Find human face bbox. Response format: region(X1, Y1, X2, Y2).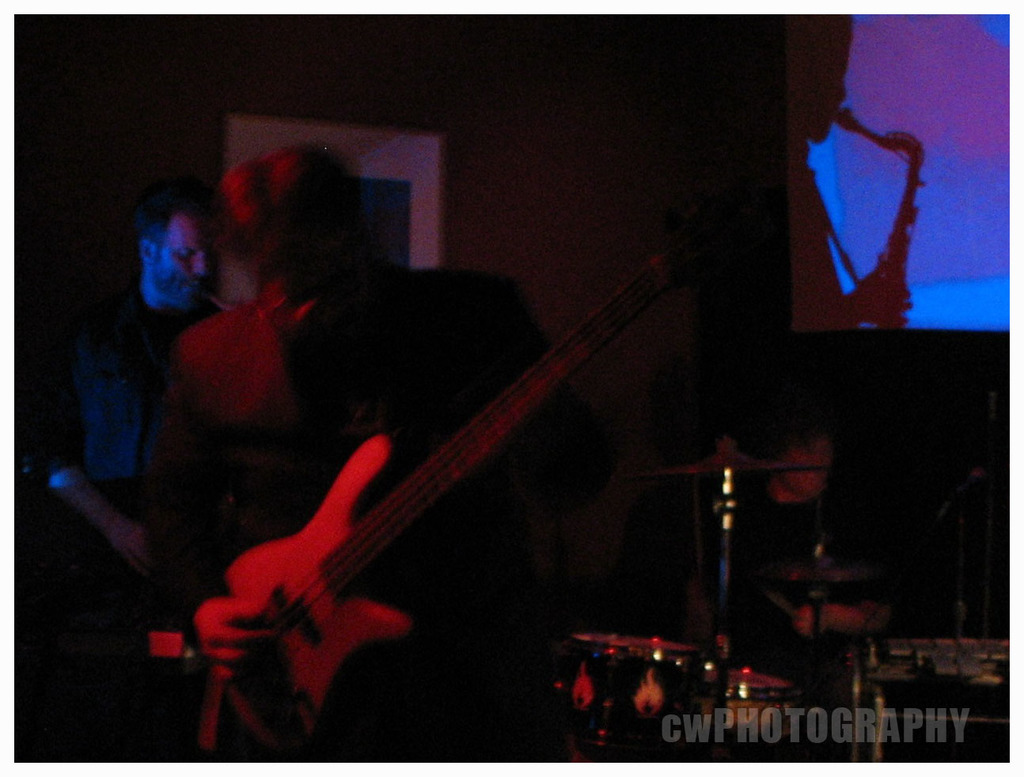
region(148, 209, 205, 308).
